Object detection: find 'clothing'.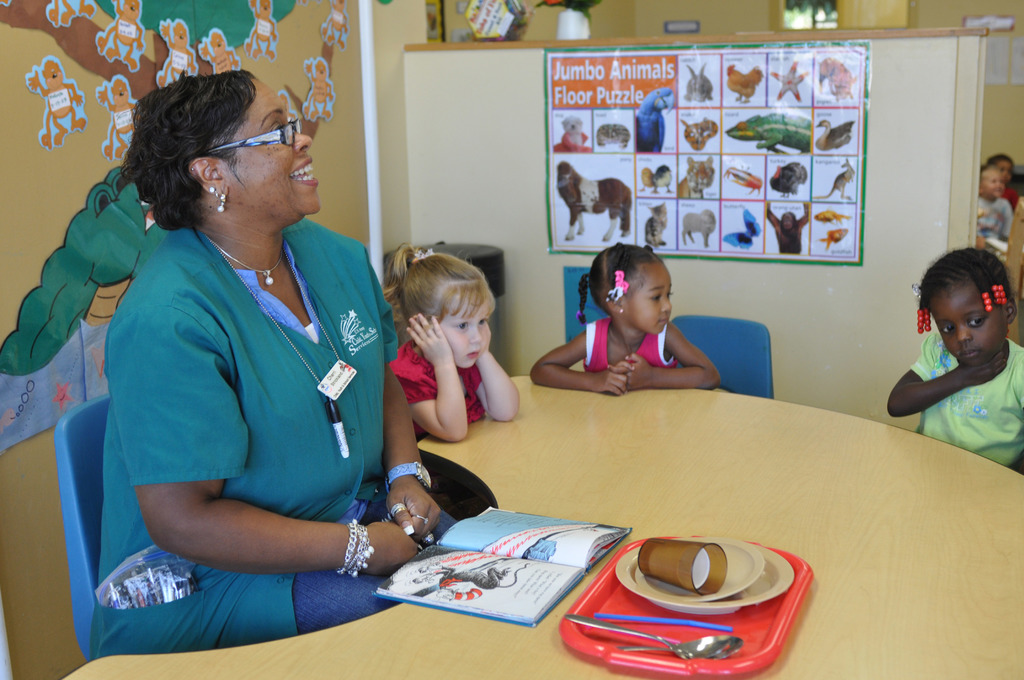
<box>972,200,1010,255</box>.
